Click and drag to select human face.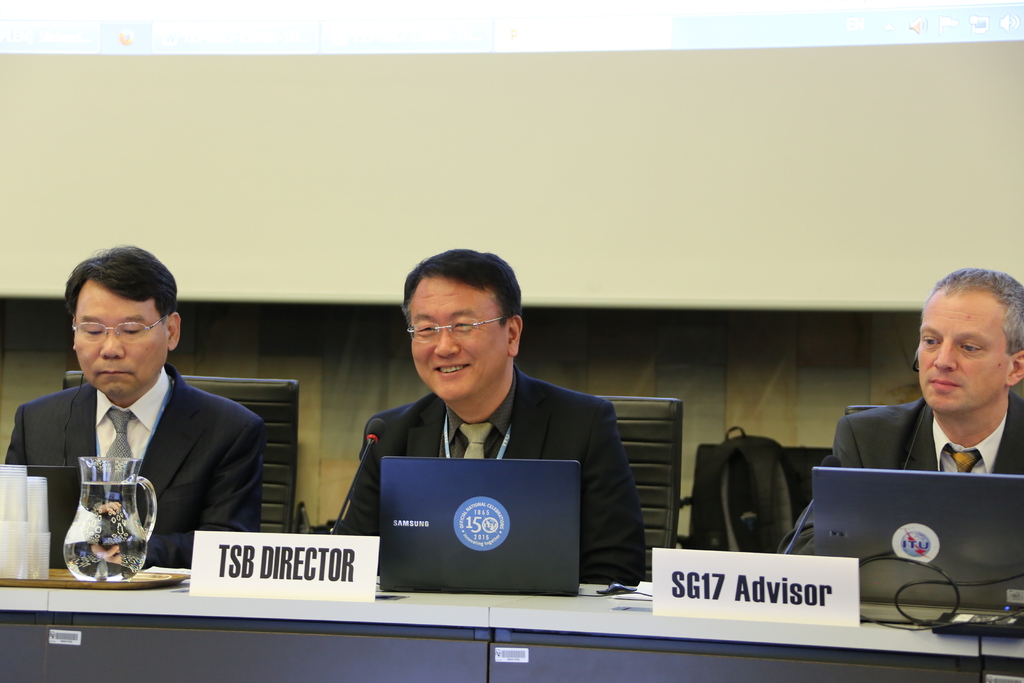
Selection: region(919, 289, 1014, 413).
